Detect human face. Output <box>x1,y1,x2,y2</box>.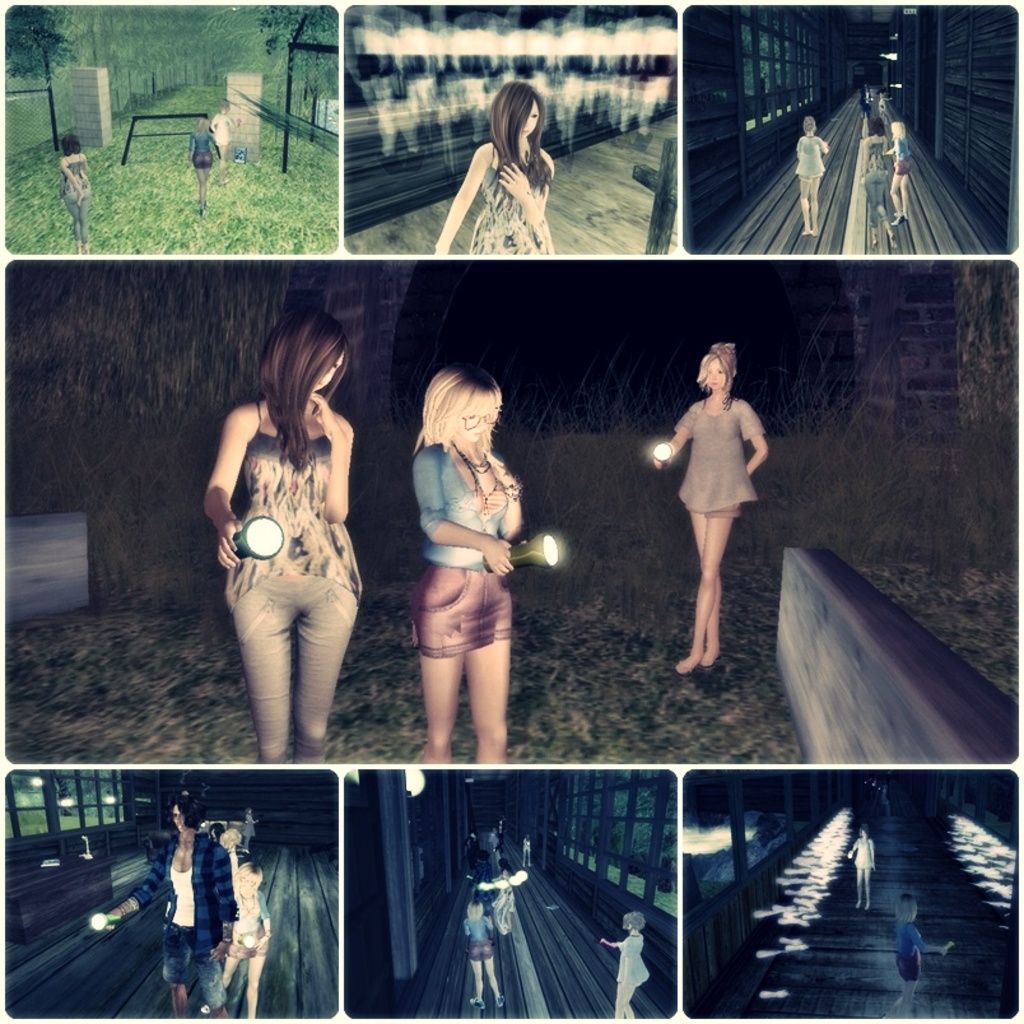
<box>308,353,344,390</box>.
